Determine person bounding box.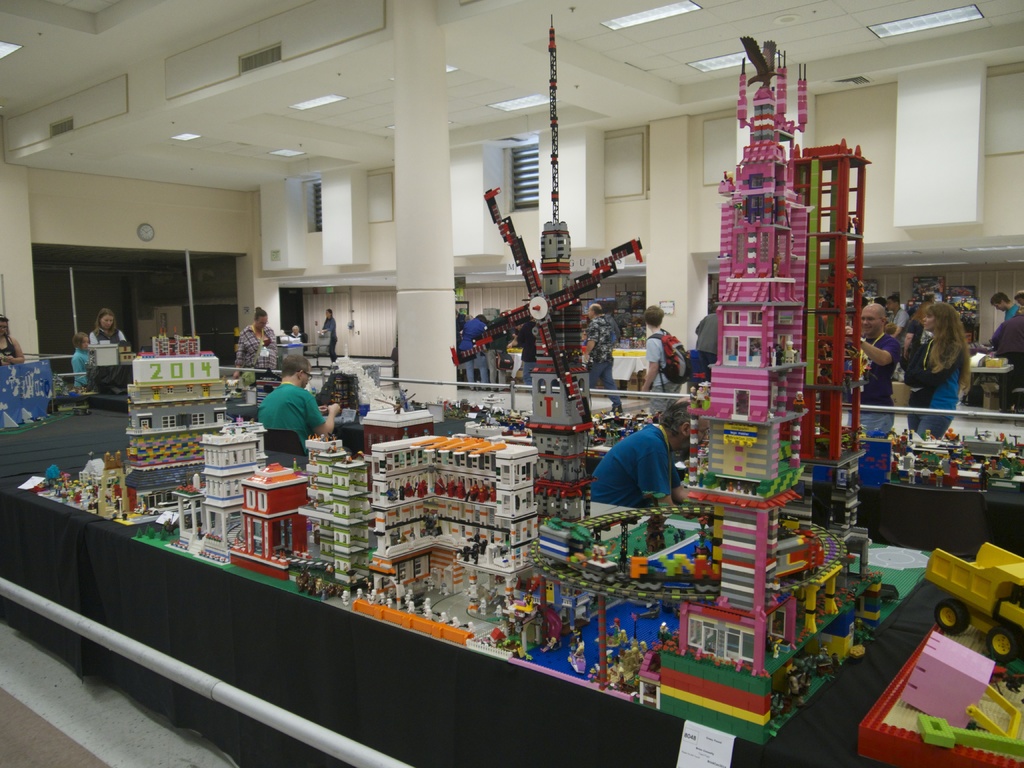
Determined: crop(318, 307, 340, 356).
